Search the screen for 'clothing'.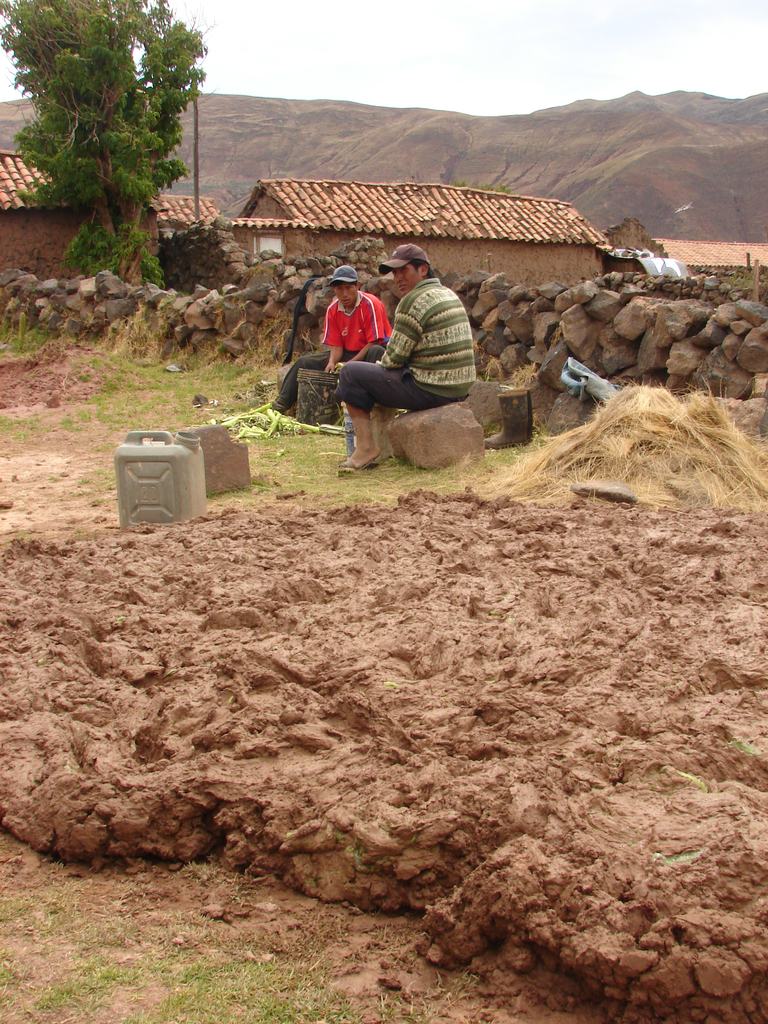
Found at select_region(272, 346, 387, 409).
